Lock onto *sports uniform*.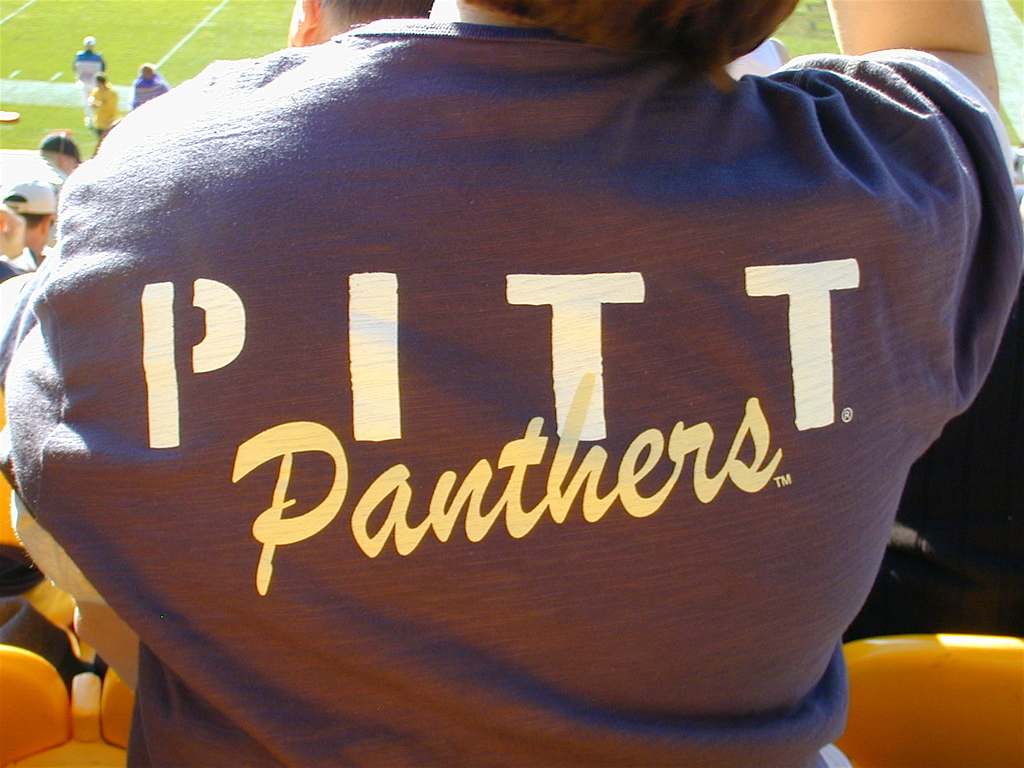
Locked: [68,35,108,127].
